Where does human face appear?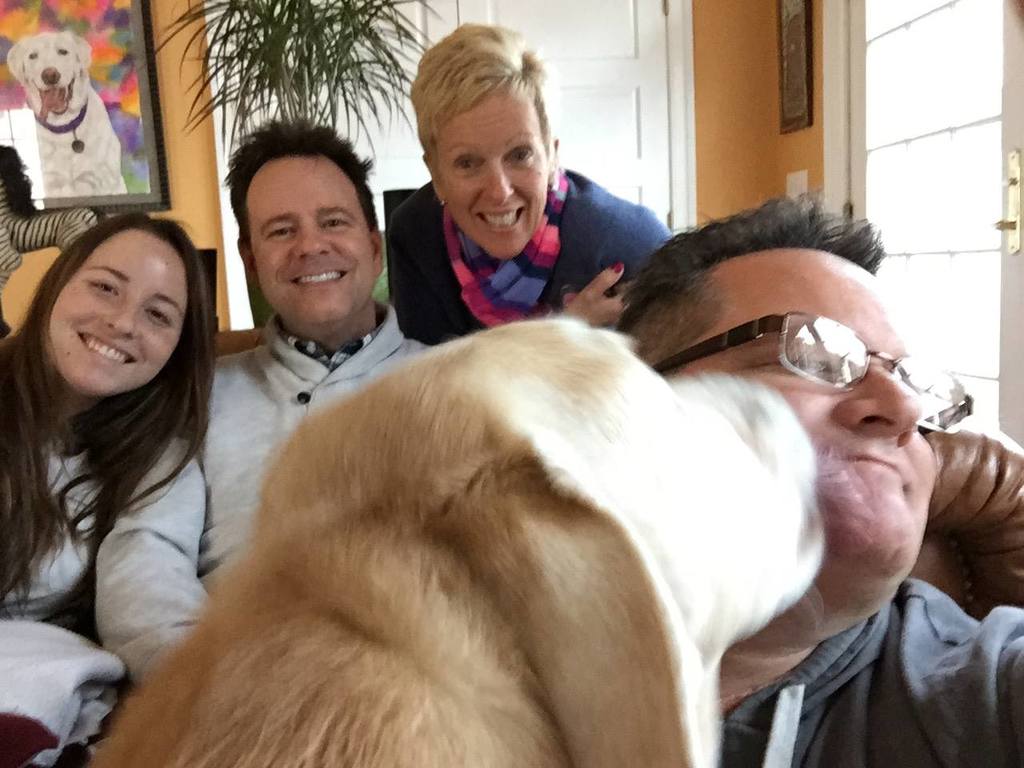
Appears at crop(435, 90, 547, 257).
